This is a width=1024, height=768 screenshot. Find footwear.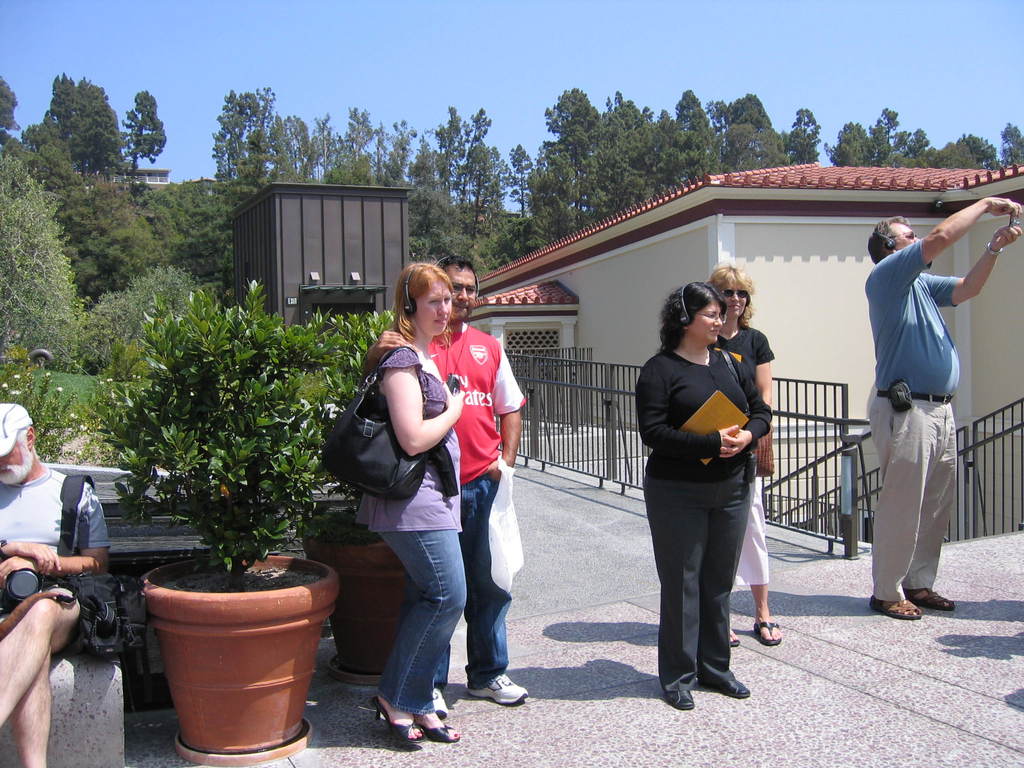
Bounding box: locate(896, 586, 956, 611).
